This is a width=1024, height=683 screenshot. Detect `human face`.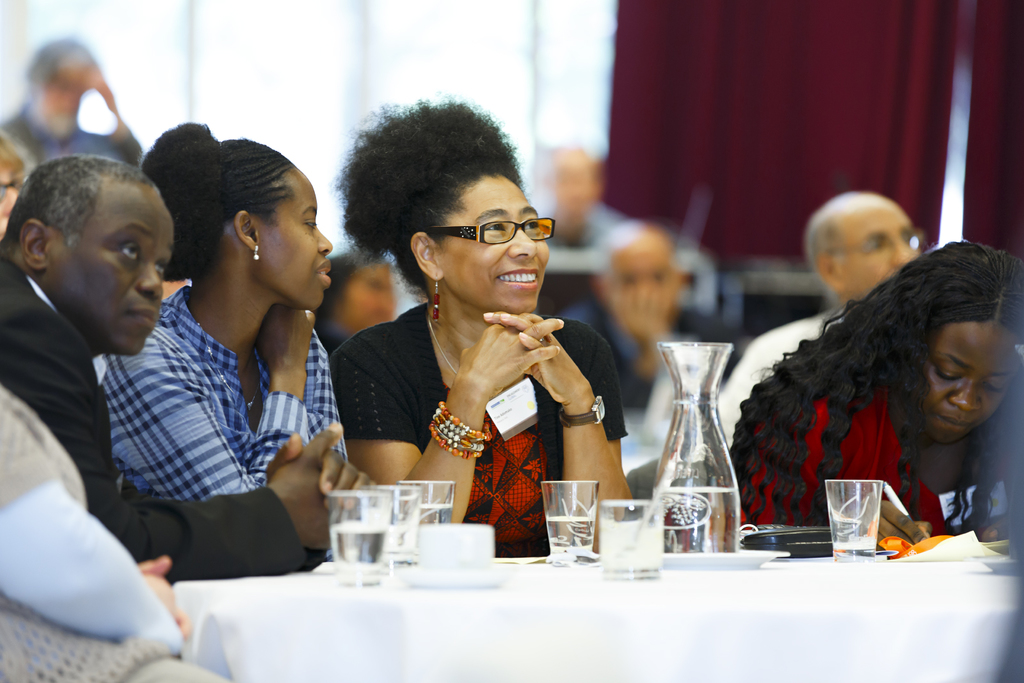
255:169:332:305.
